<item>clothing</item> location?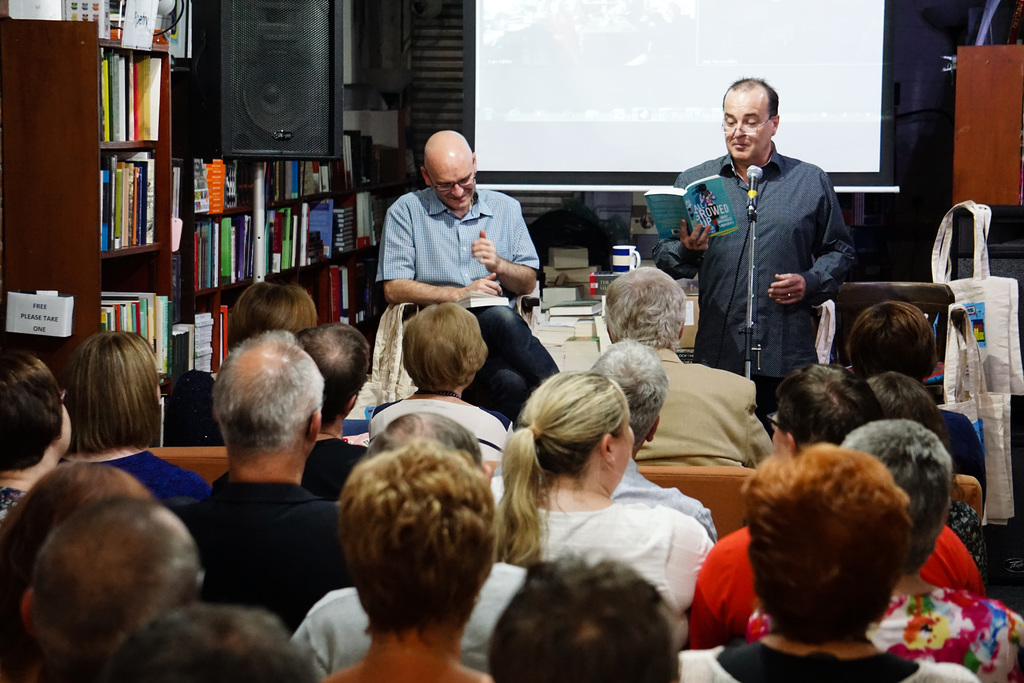
635/342/772/483
